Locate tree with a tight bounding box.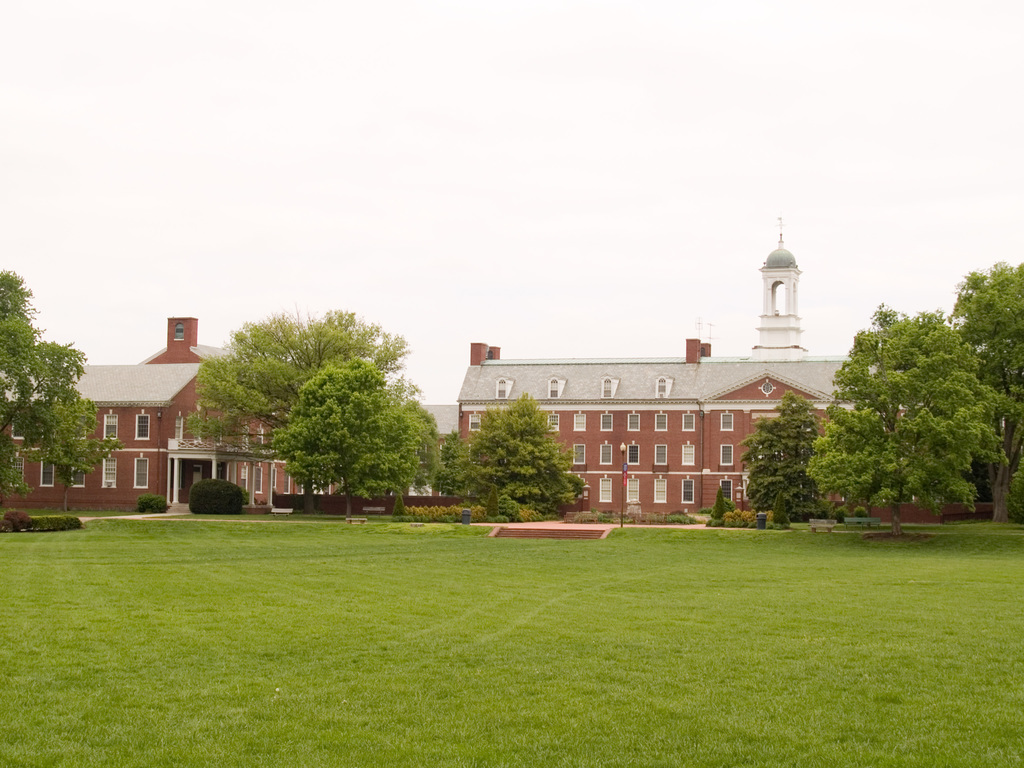
[x1=384, y1=373, x2=438, y2=511].
